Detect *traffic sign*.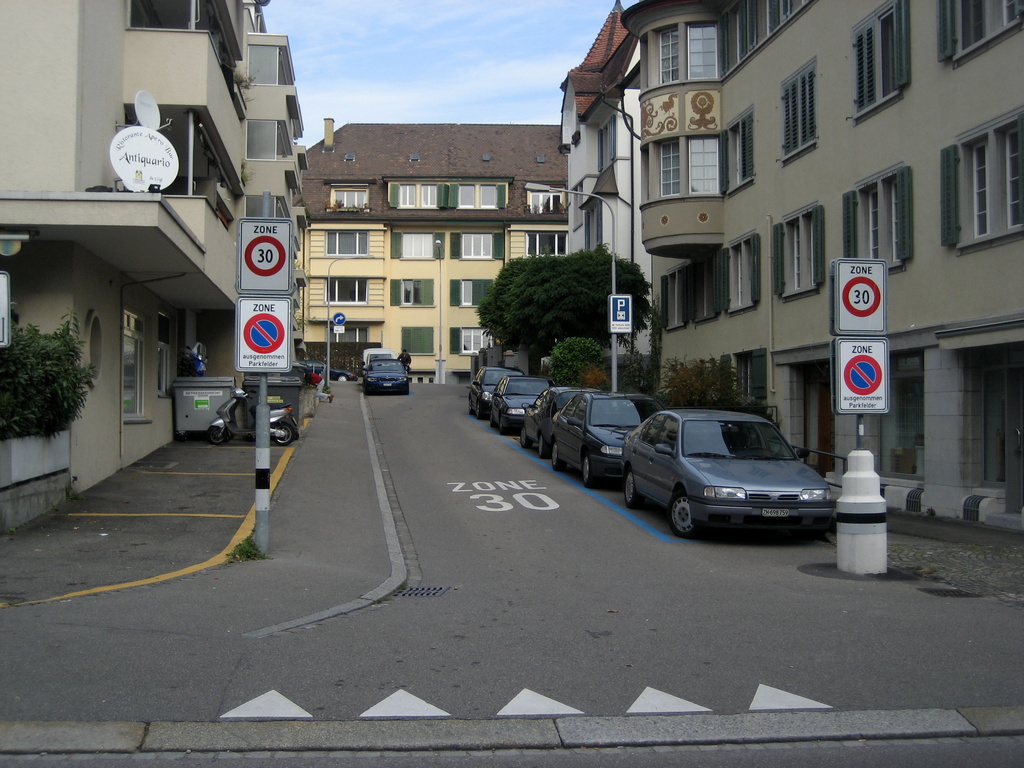
Detected at Rect(236, 291, 290, 371).
